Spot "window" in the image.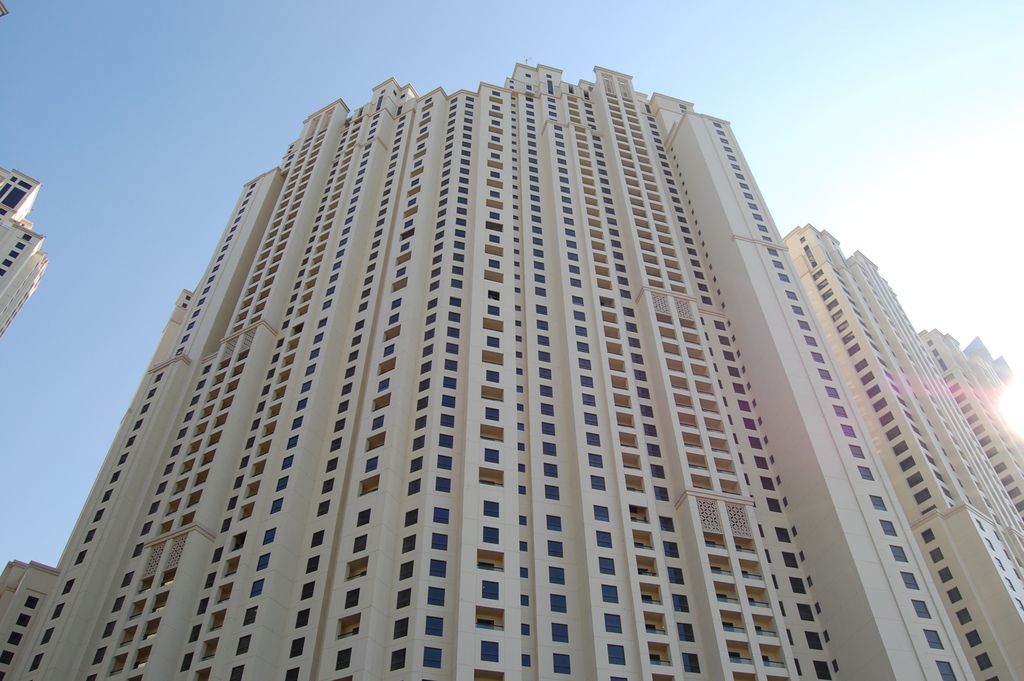
"window" found at <region>915, 504, 938, 513</region>.
